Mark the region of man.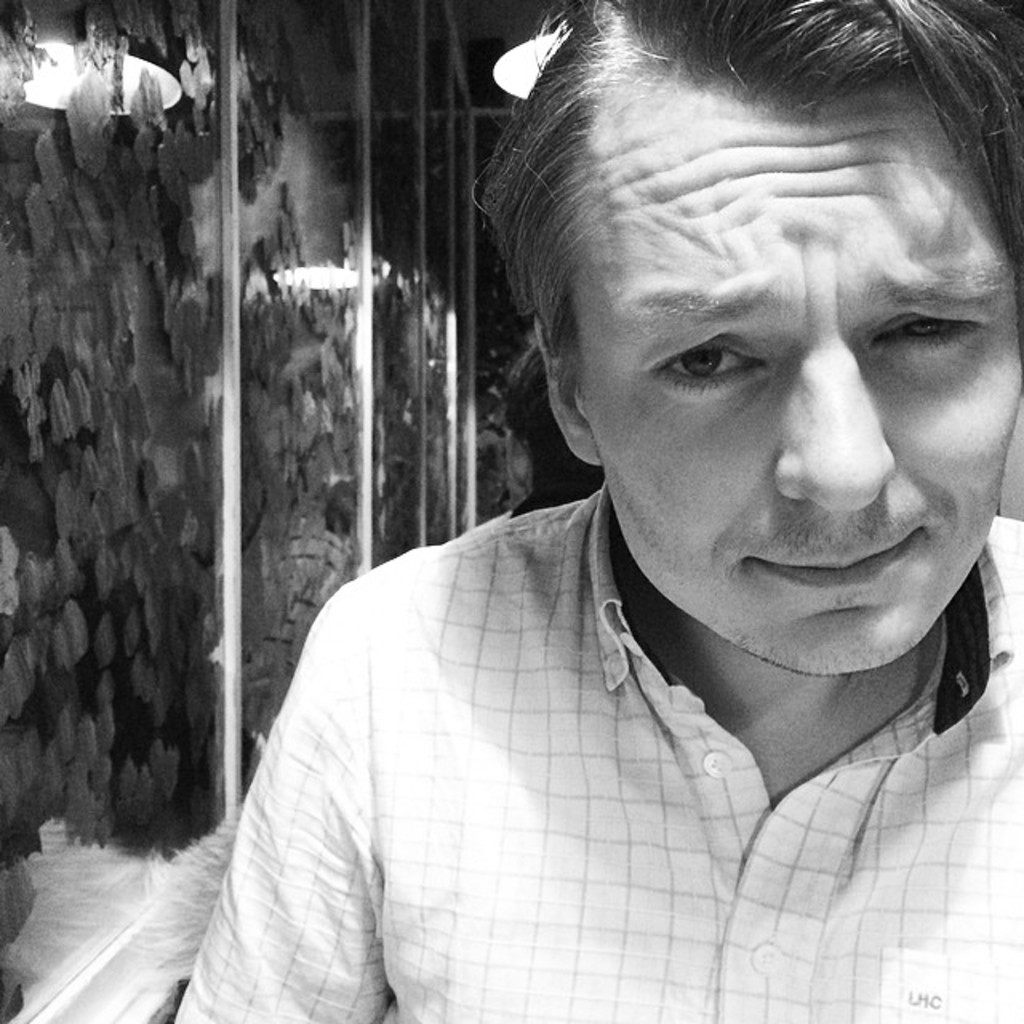
Region: left=134, top=45, right=1023, bottom=998.
